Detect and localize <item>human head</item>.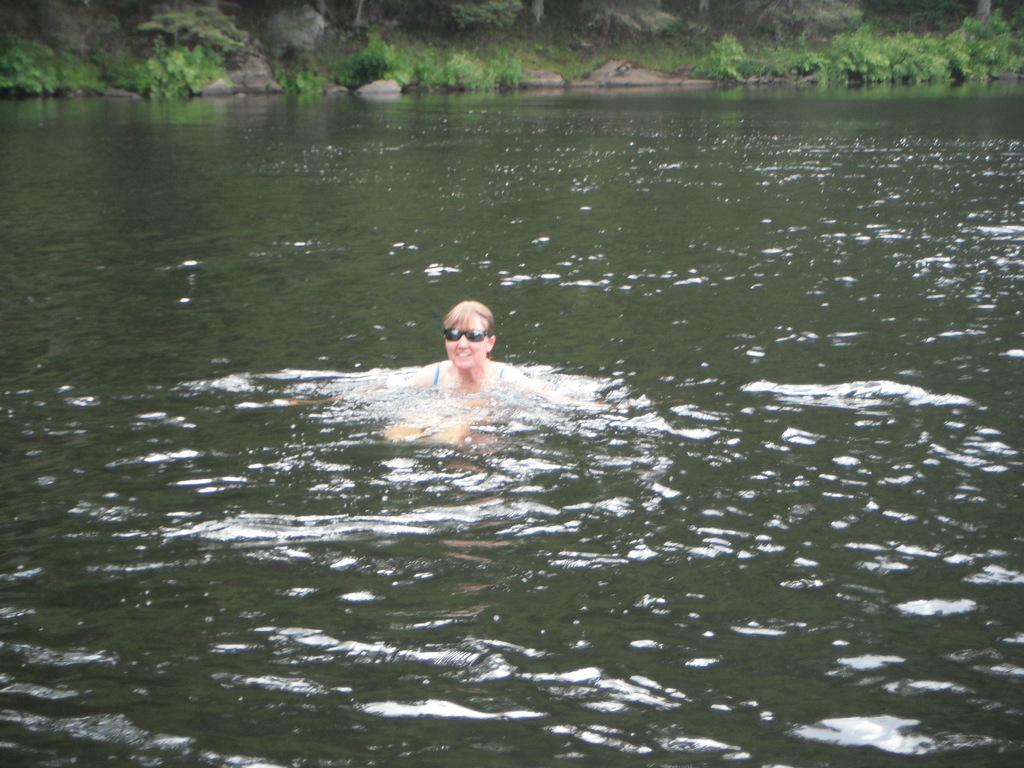
Localized at [left=435, top=285, right=509, bottom=379].
